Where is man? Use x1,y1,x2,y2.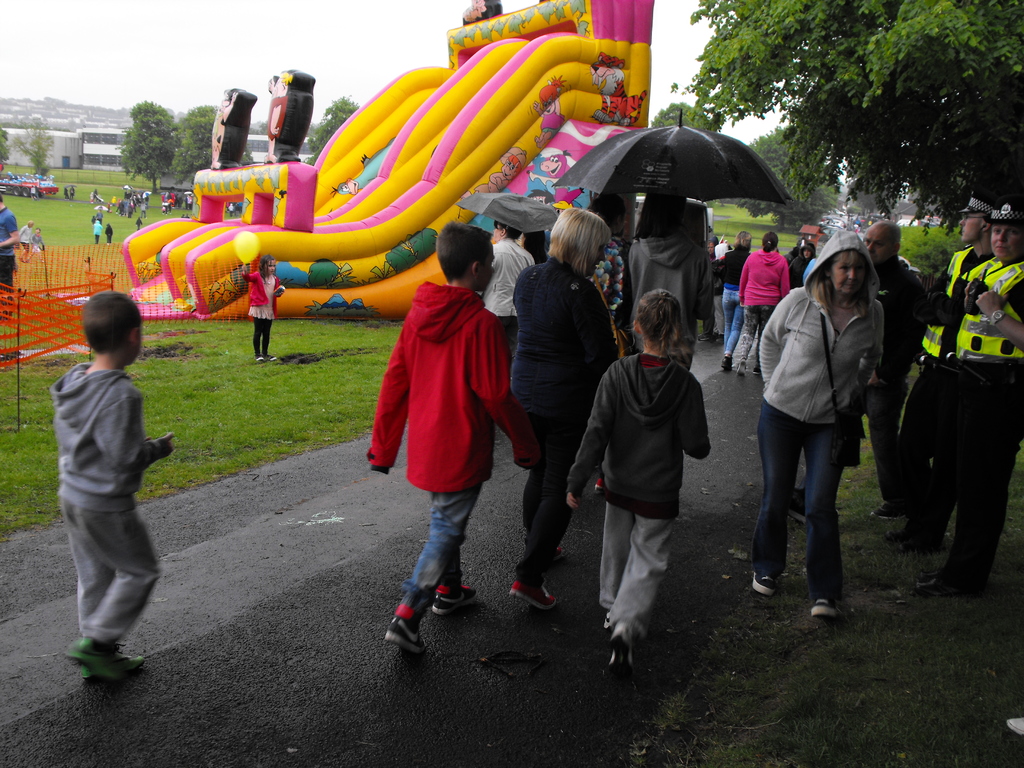
0,193,19,317.
